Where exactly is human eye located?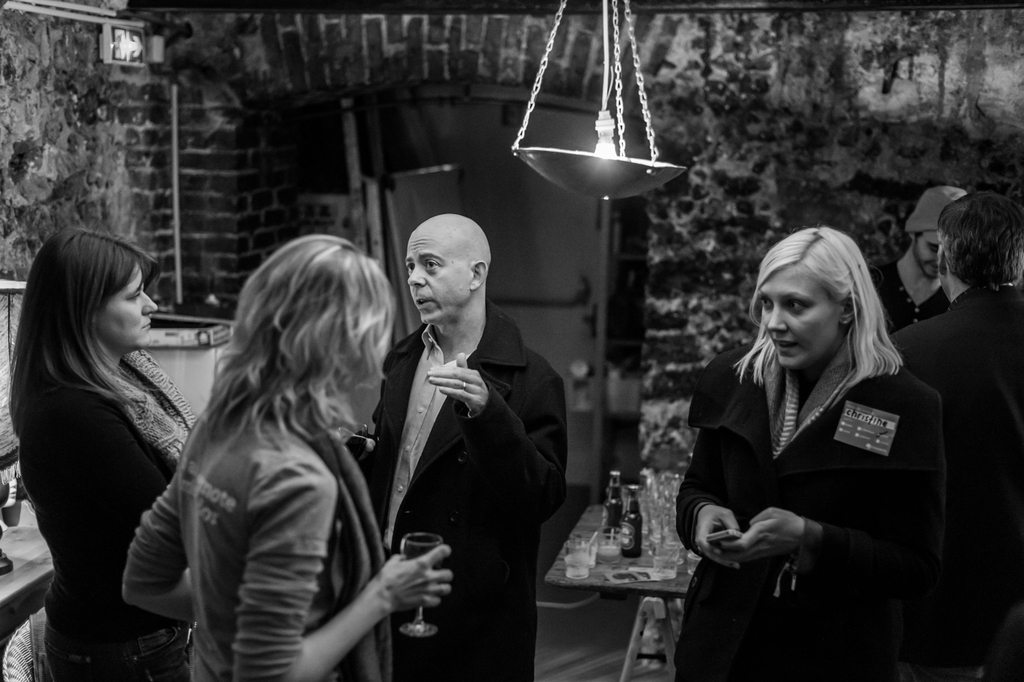
Its bounding box is x1=405, y1=262, x2=414, y2=273.
